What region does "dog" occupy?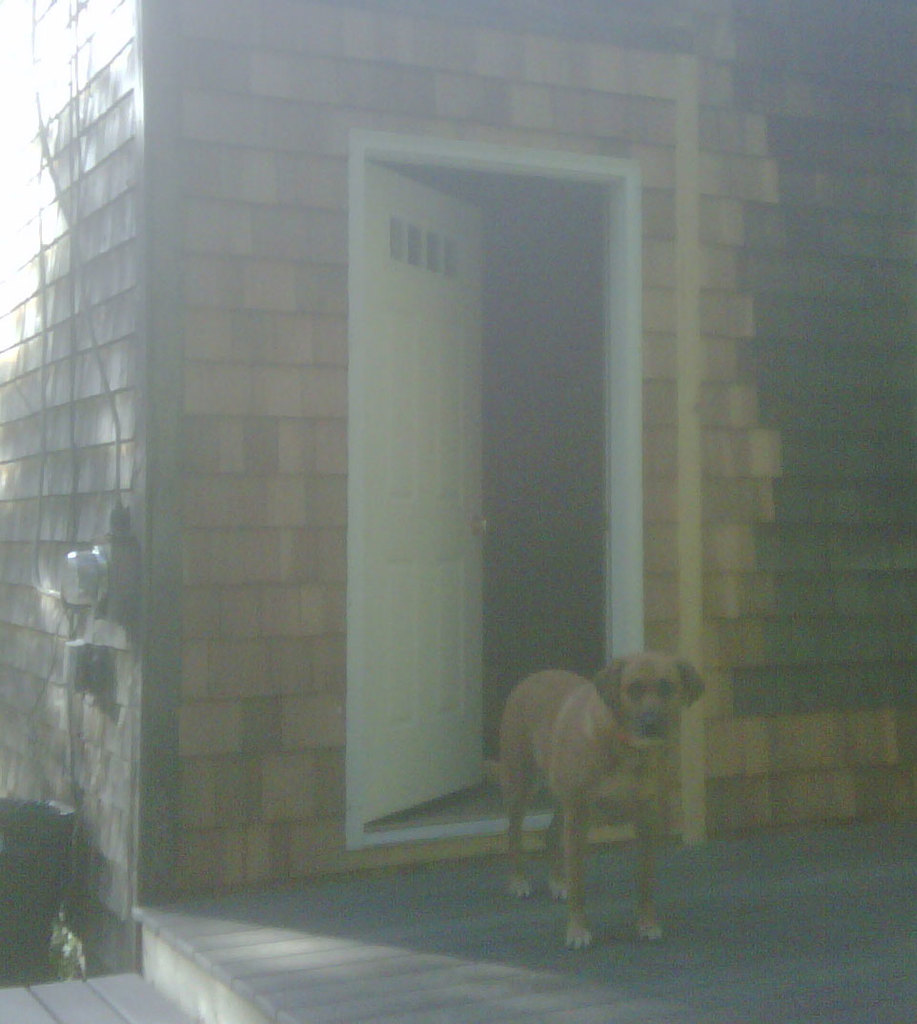
[left=499, top=649, right=705, bottom=955].
